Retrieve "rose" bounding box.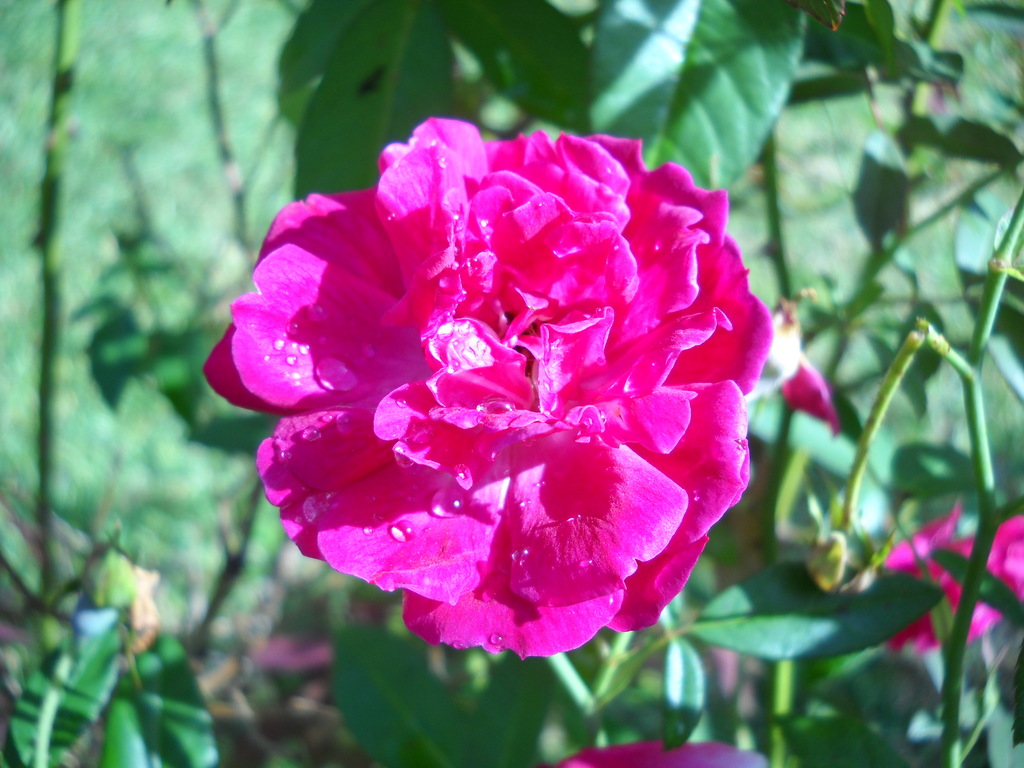
Bounding box: detection(198, 115, 773, 664).
